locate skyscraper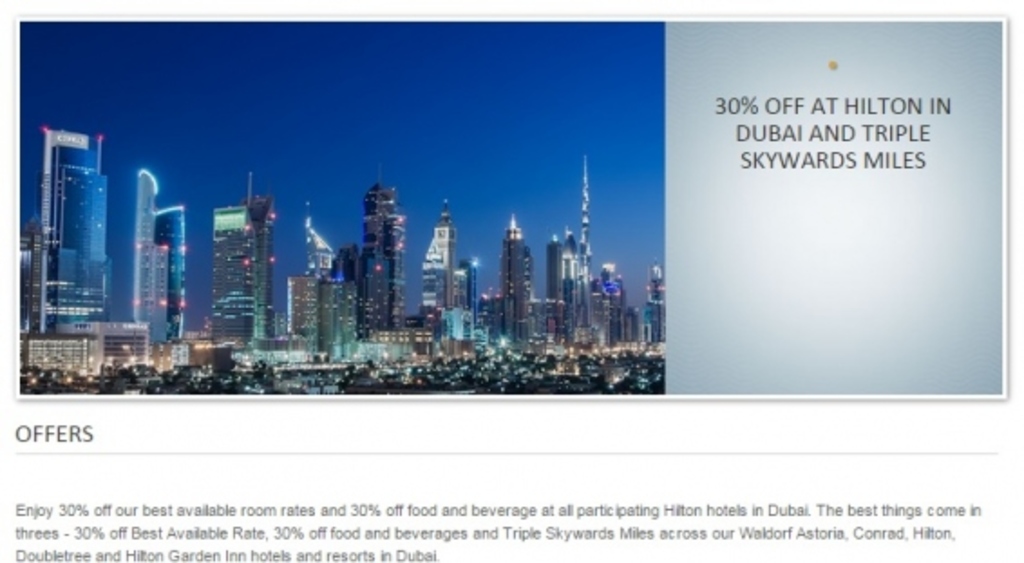
[left=29, top=127, right=114, bottom=337]
